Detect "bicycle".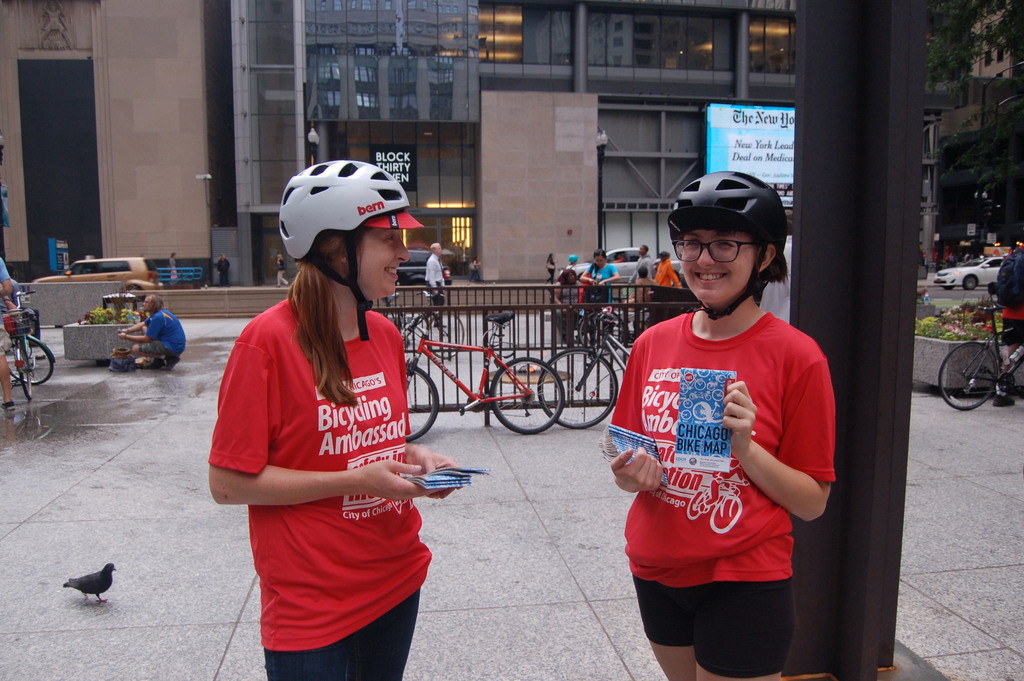
Detected at pyautogui.locateOnScreen(536, 306, 633, 428).
